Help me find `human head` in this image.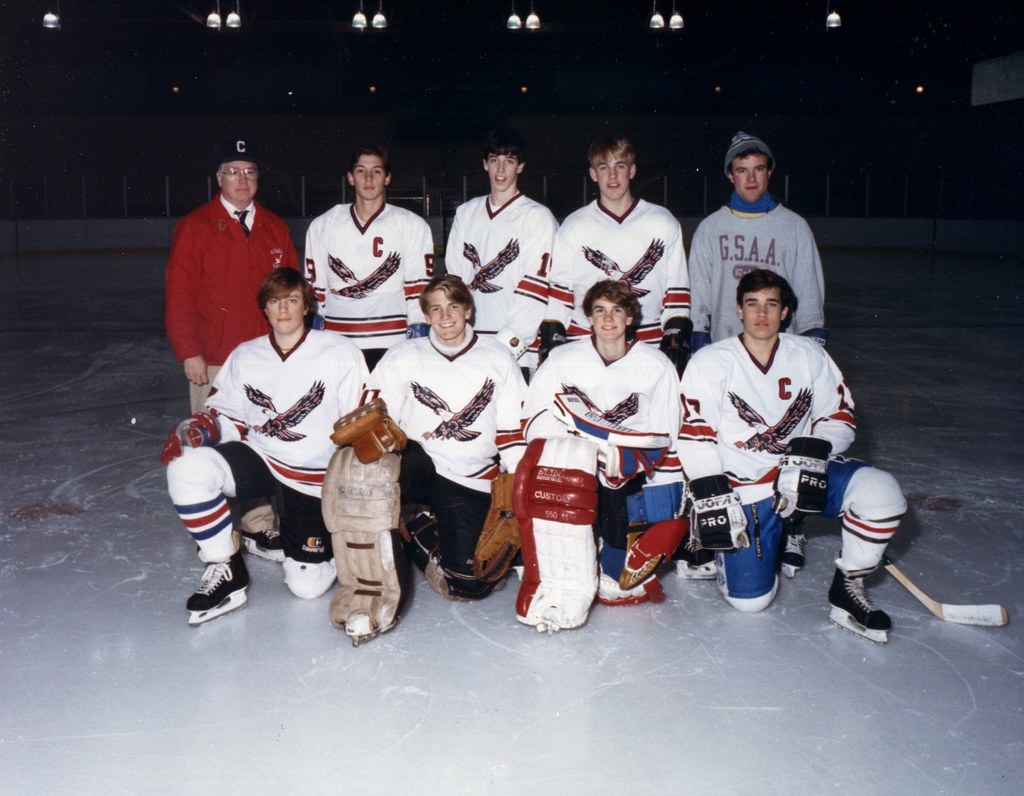
Found it: BBox(586, 275, 643, 343).
